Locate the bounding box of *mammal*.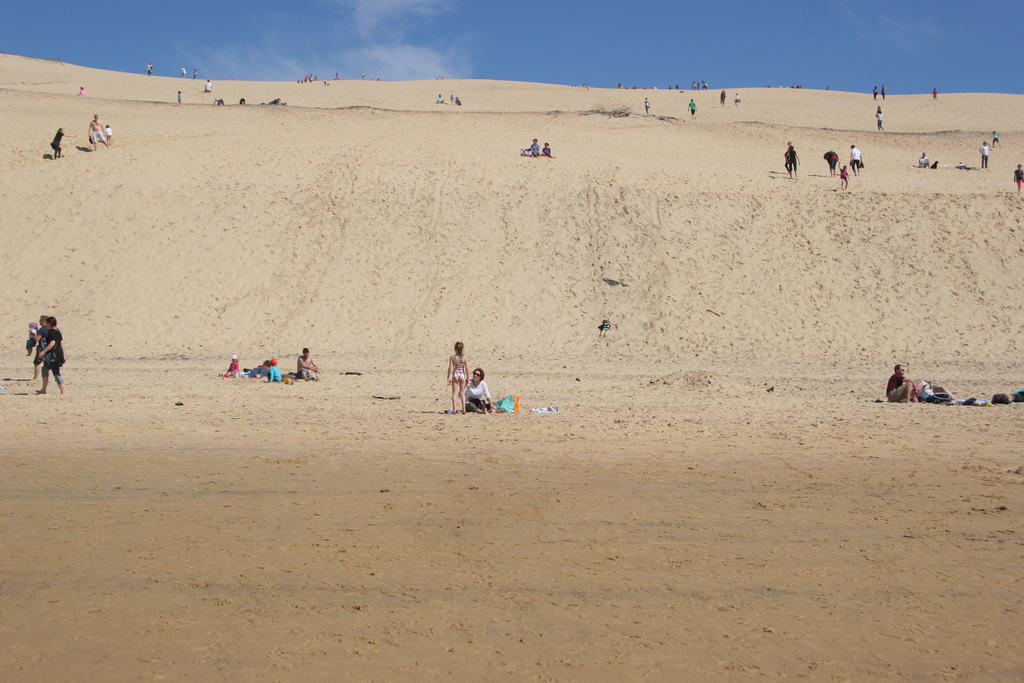
Bounding box: bbox=[702, 81, 707, 89].
